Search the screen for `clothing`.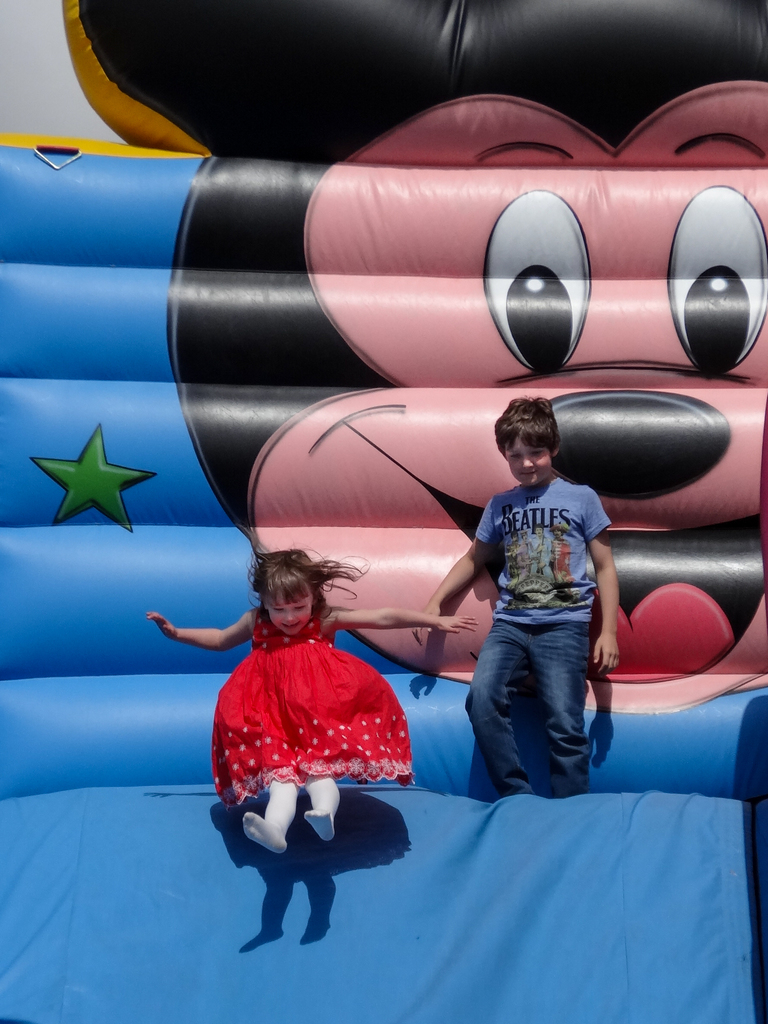
Found at [x1=213, y1=603, x2=415, y2=813].
